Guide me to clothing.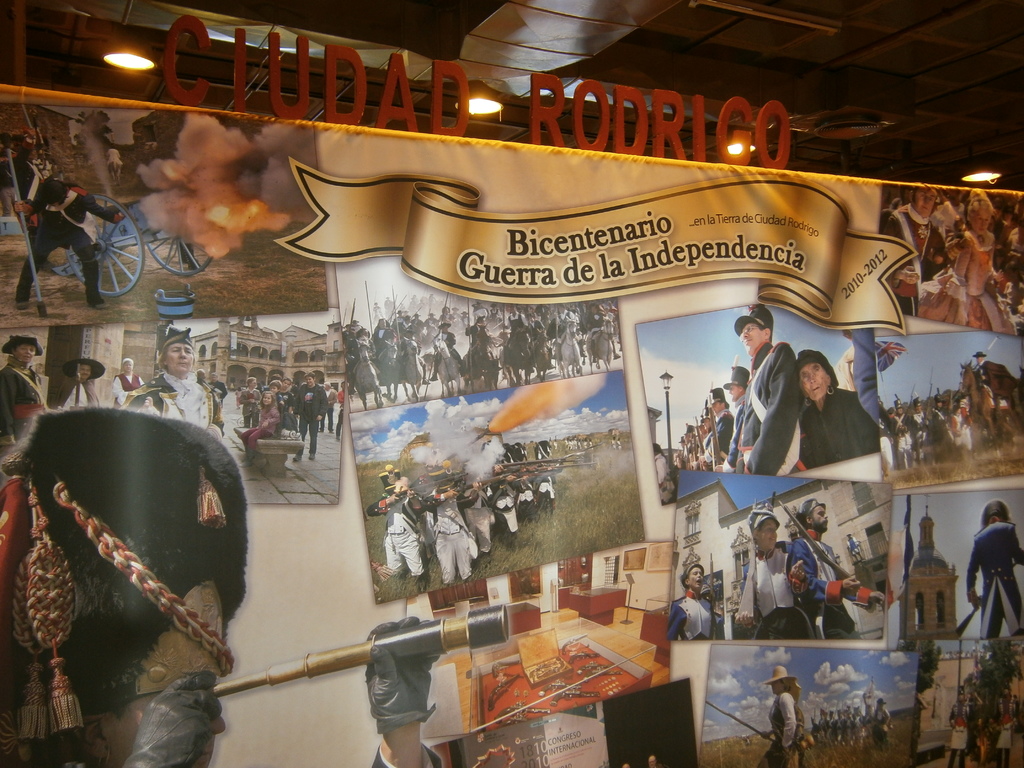
Guidance: <region>370, 486, 432, 585</region>.
